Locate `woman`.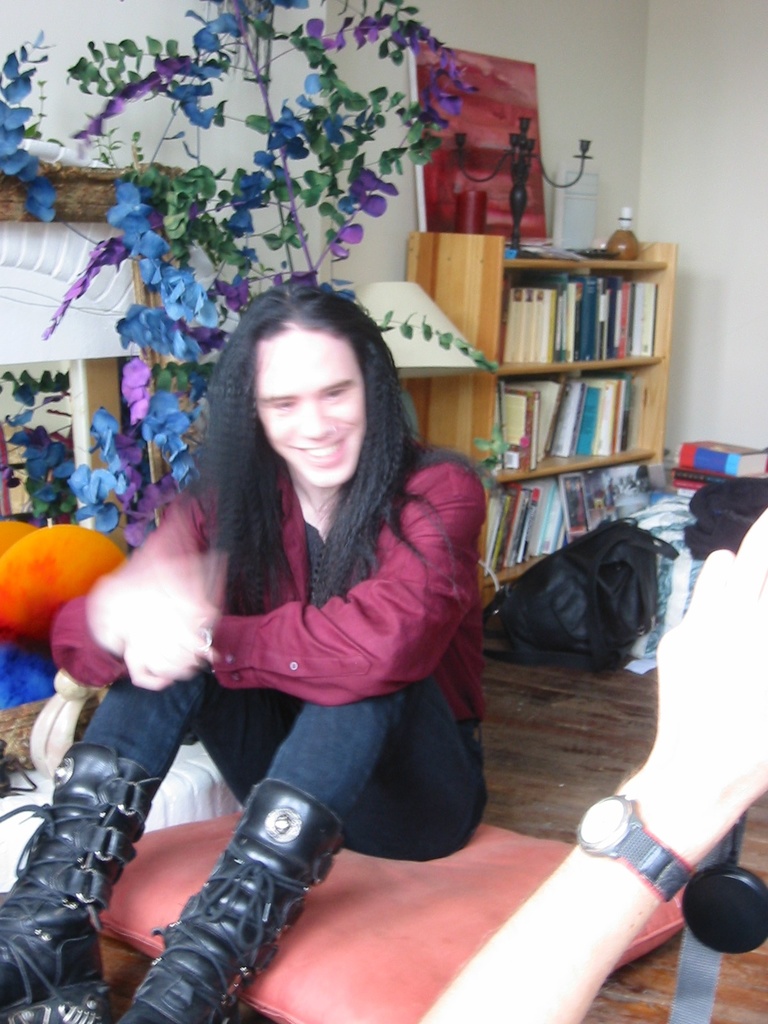
Bounding box: 76:260:493:1007.
